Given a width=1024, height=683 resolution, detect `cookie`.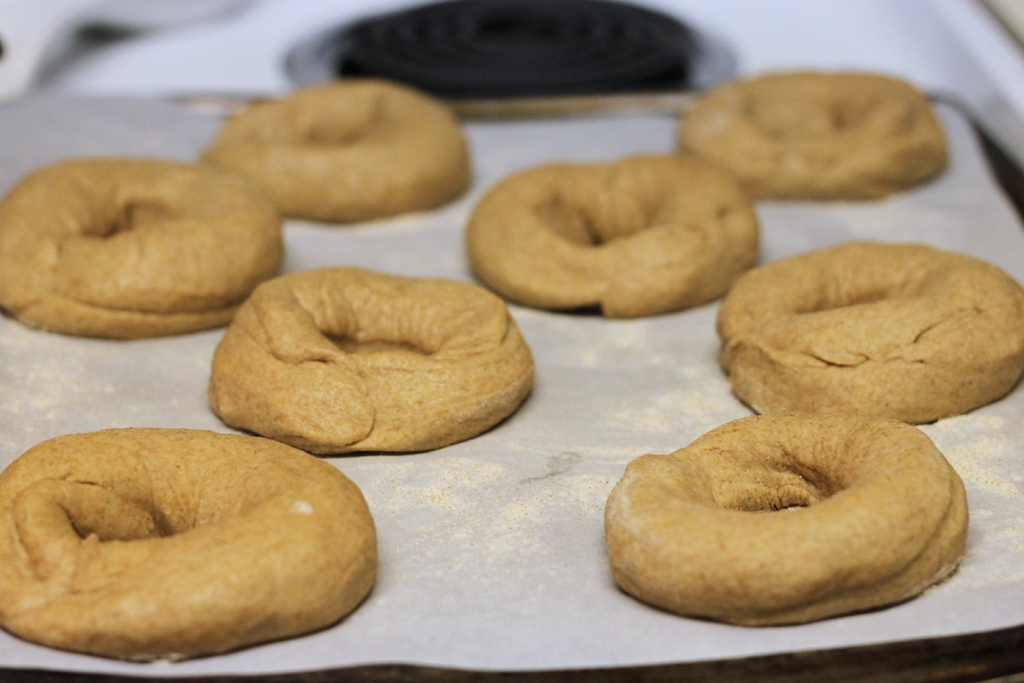
x1=204, y1=261, x2=540, y2=454.
